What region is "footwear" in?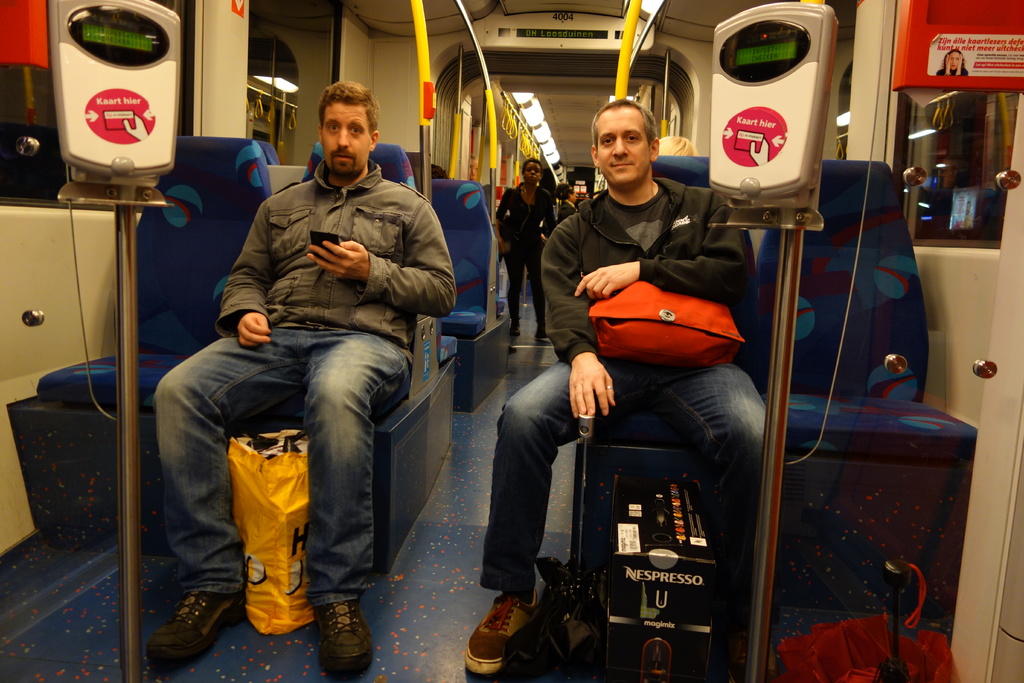
<region>144, 587, 221, 666</region>.
